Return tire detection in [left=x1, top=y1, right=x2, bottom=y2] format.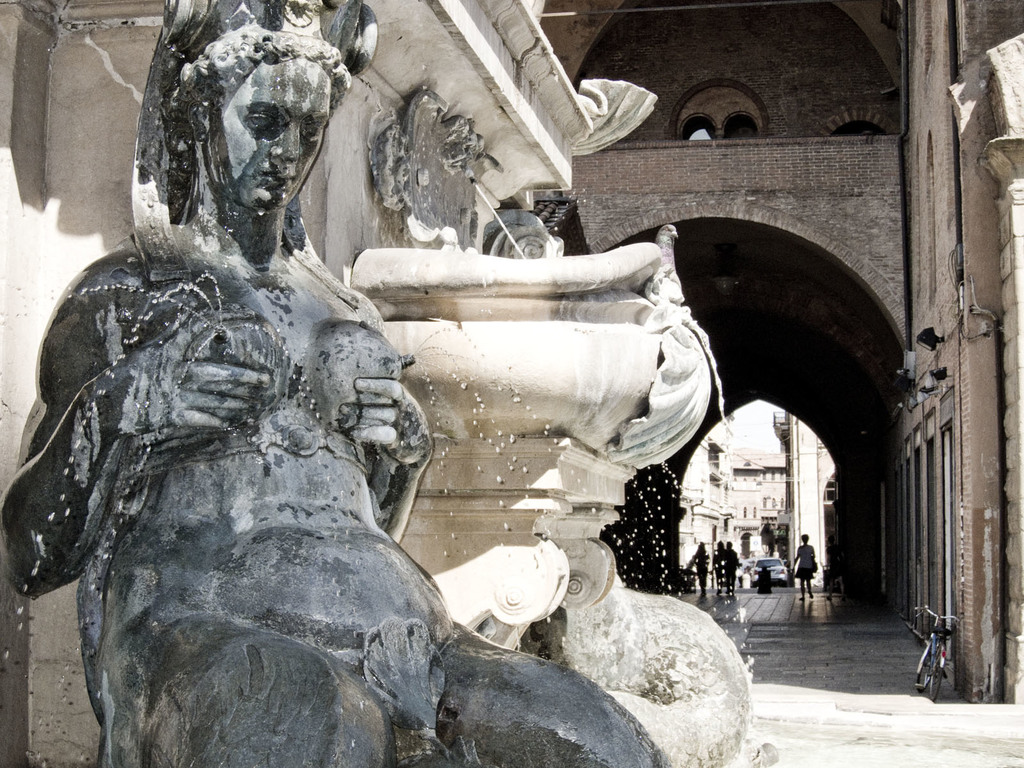
[left=916, top=643, right=939, bottom=691].
